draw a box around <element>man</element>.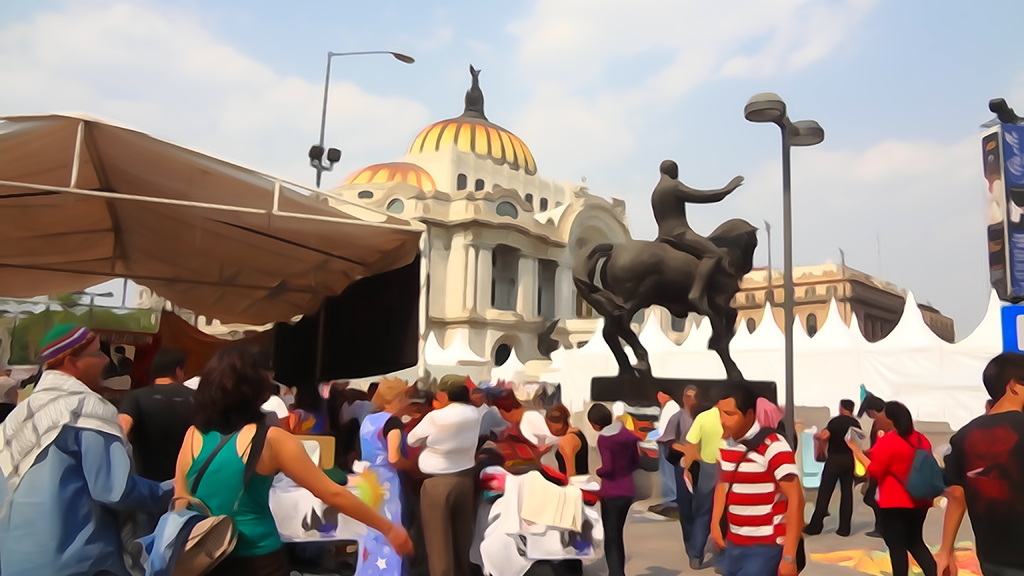
[860, 398, 895, 536].
